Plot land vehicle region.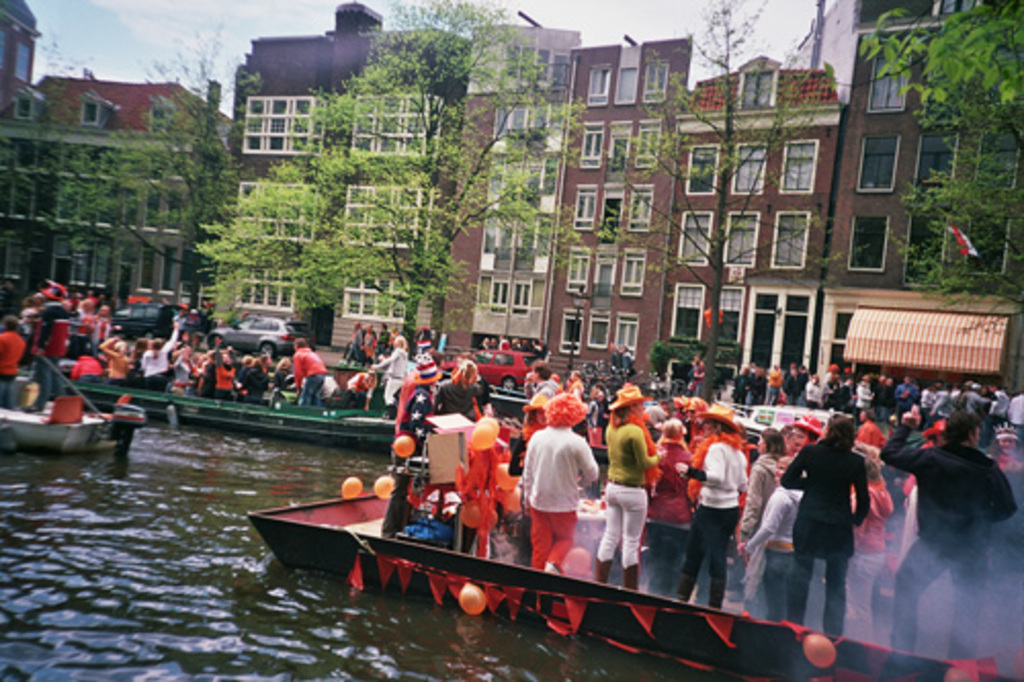
Plotted at <region>113, 297, 184, 344</region>.
